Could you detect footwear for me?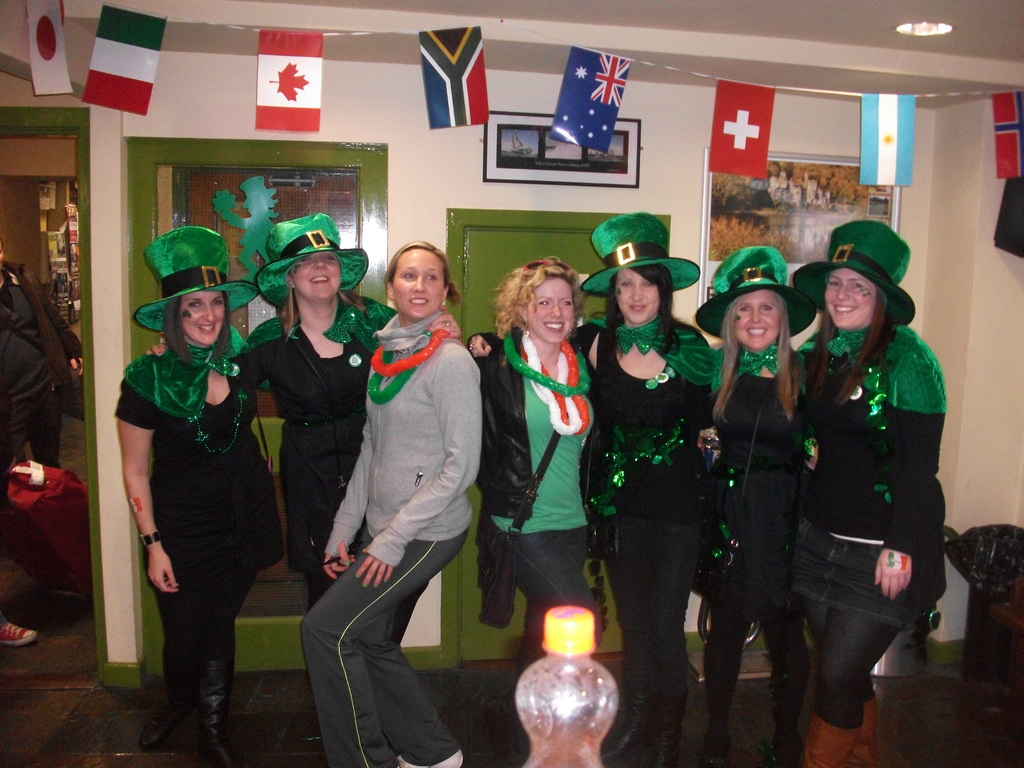
Detection result: bbox(0, 621, 38, 644).
